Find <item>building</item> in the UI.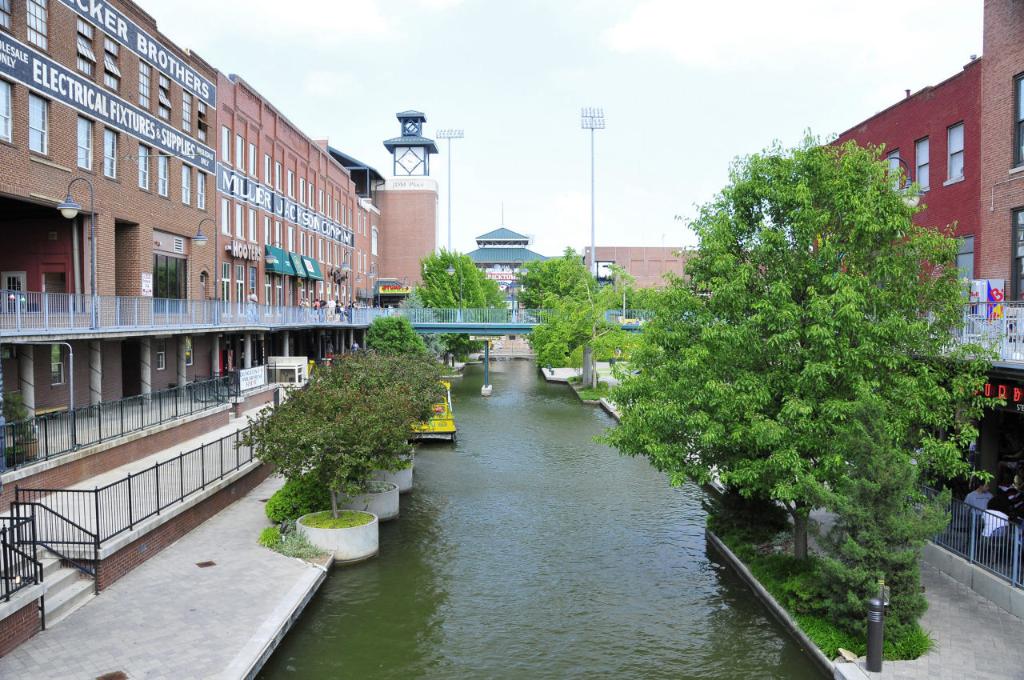
UI element at {"left": 585, "top": 241, "right": 772, "bottom": 307}.
